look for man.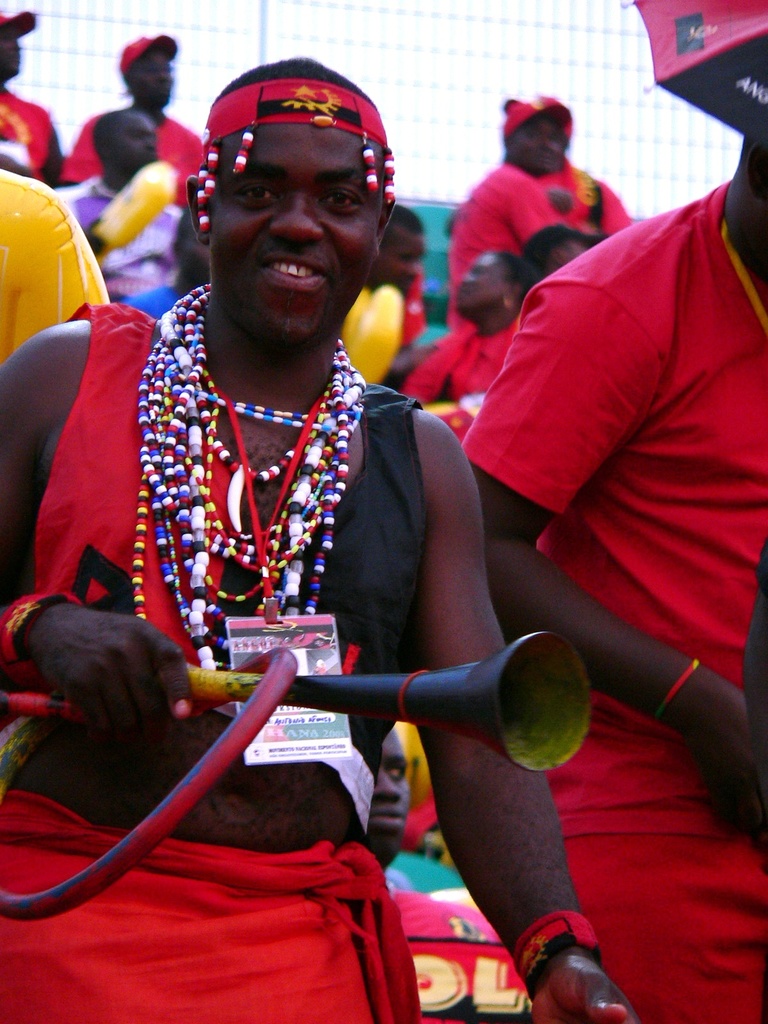
Found: pyautogui.locateOnScreen(58, 35, 207, 212).
